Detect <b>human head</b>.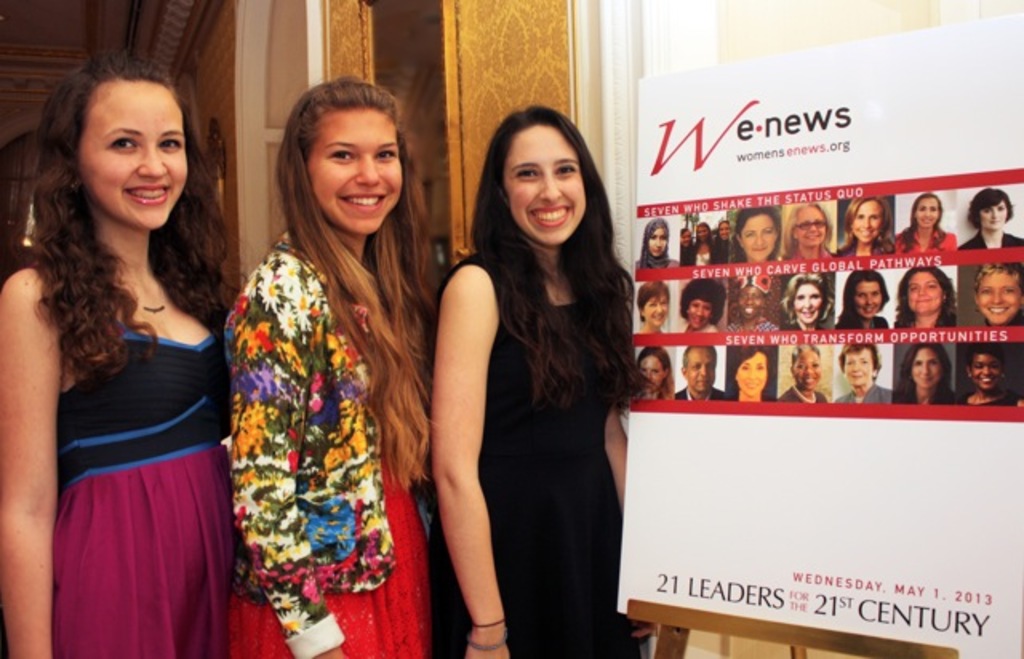
Detected at BBox(696, 222, 709, 243).
